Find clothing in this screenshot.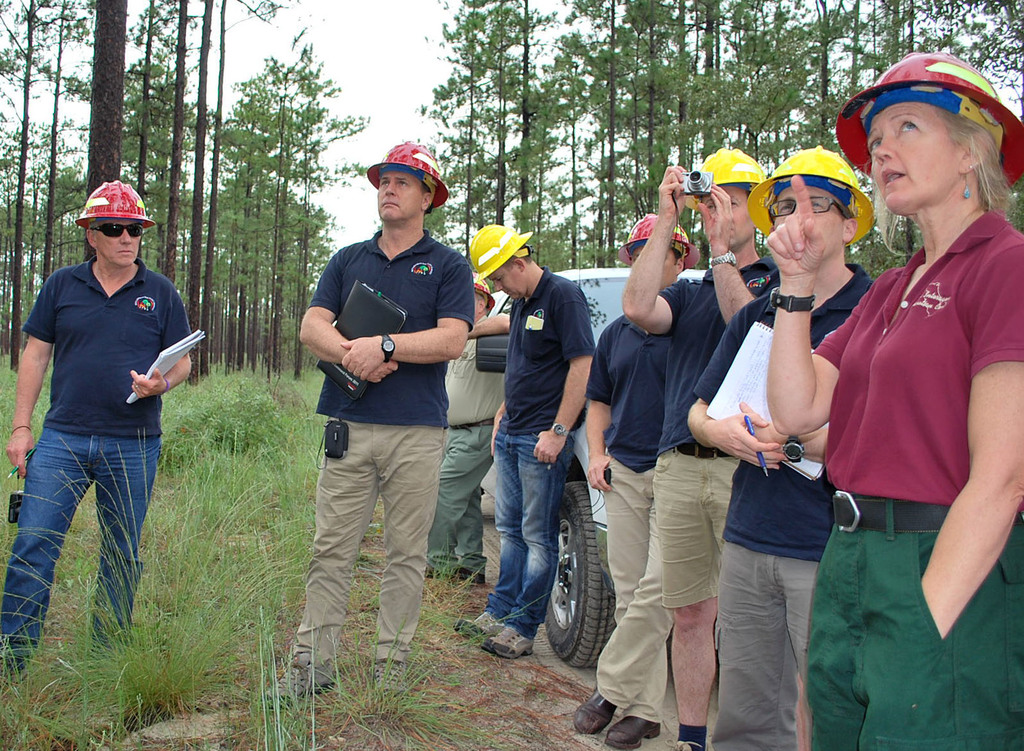
The bounding box for clothing is [x1=825, y1=131, x2=1005, y2=704].
